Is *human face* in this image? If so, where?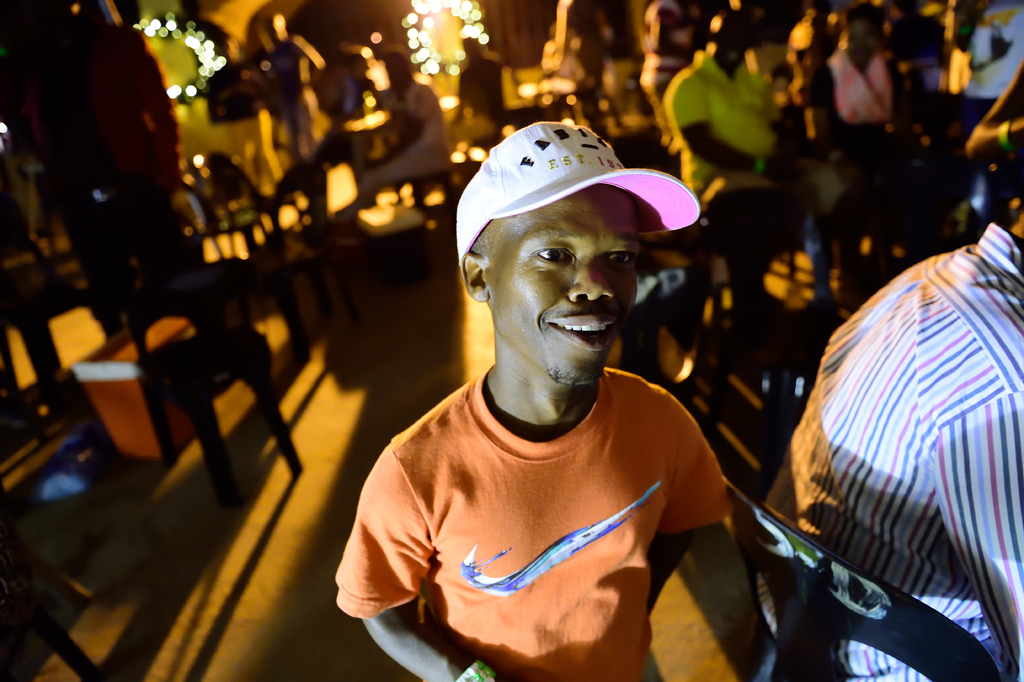
Yes, at [left=849, top=21, right=876, bottom=64].
